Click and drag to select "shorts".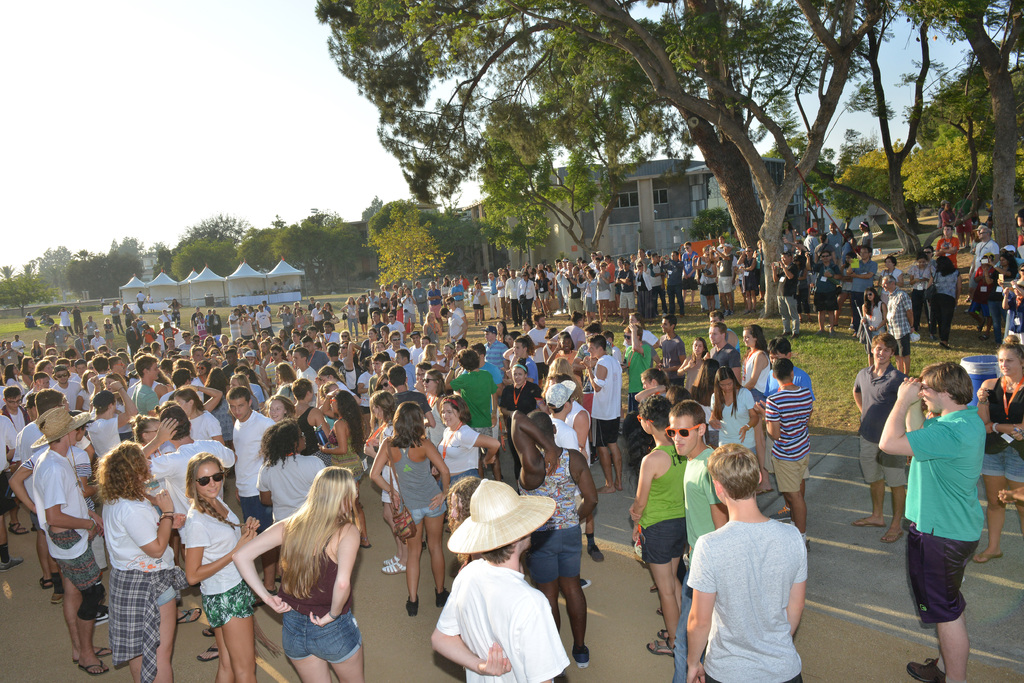
Selection: <box>0,472,10,514</box>.
